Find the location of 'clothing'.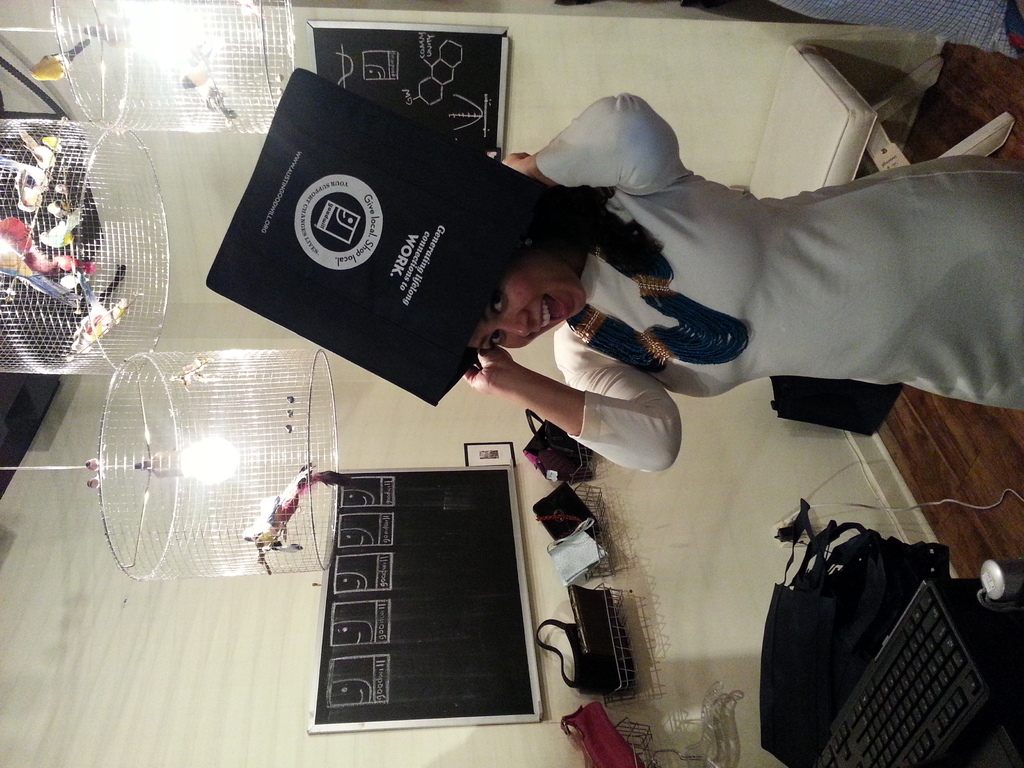
Location: bbox=(772, 0, 1022, 65).
